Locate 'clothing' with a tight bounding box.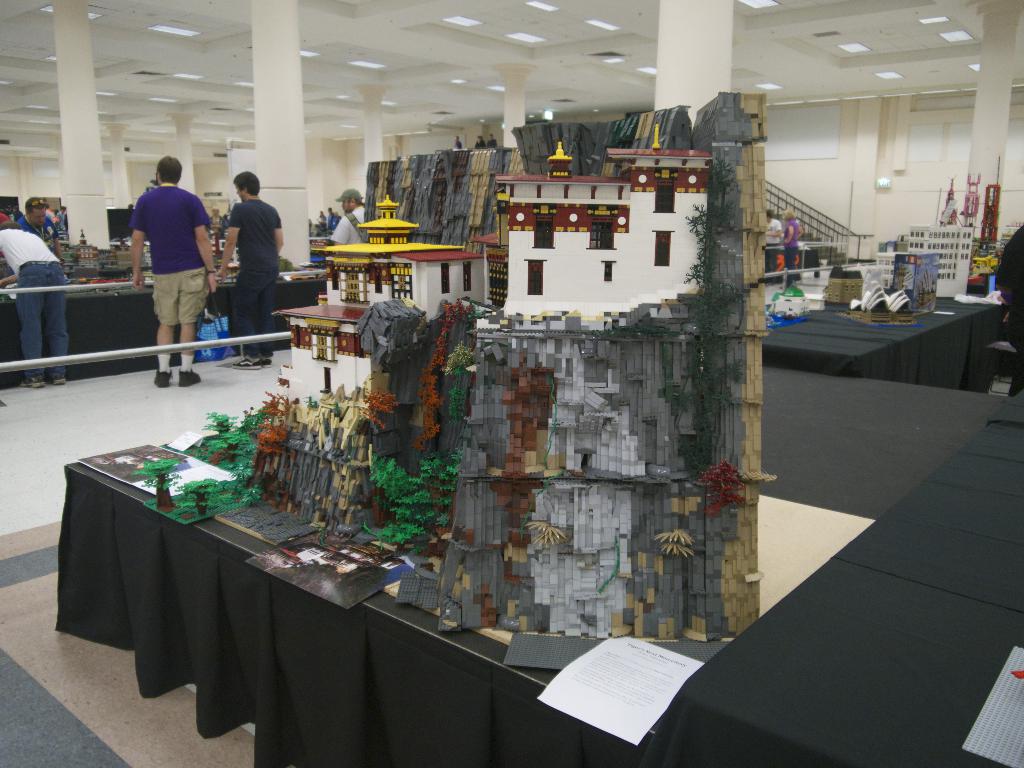
{"x1": 332, "y1": 216, "x2": 341, "y2": 228}.
